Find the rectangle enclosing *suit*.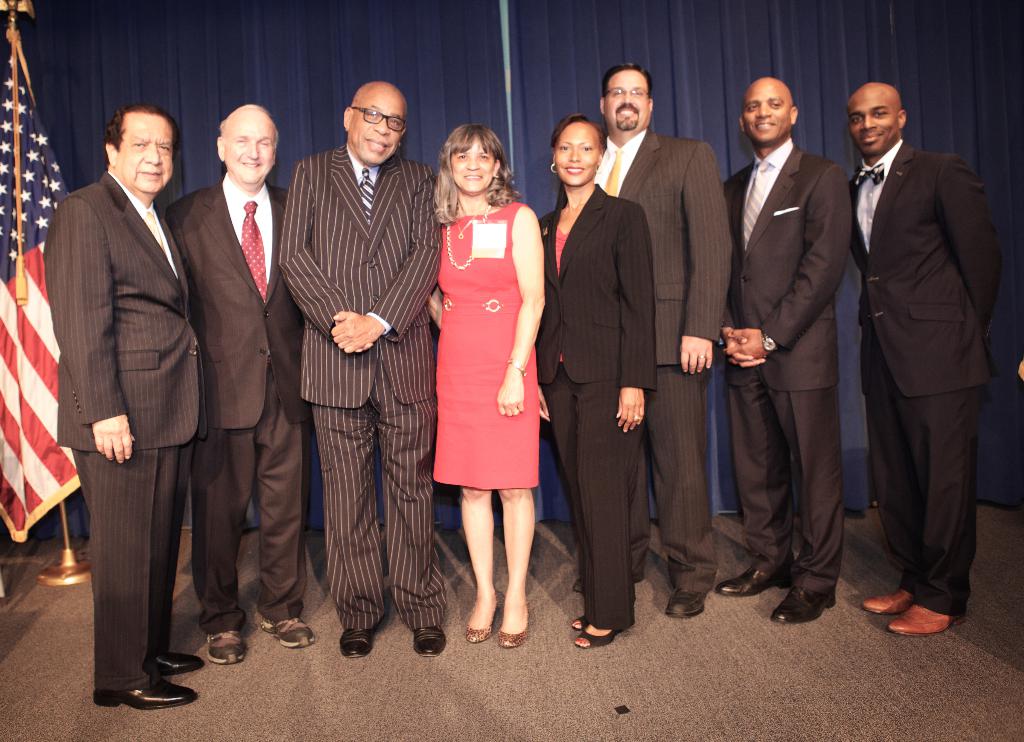
(x1=168, y1=172, x2=304, y2=628).
